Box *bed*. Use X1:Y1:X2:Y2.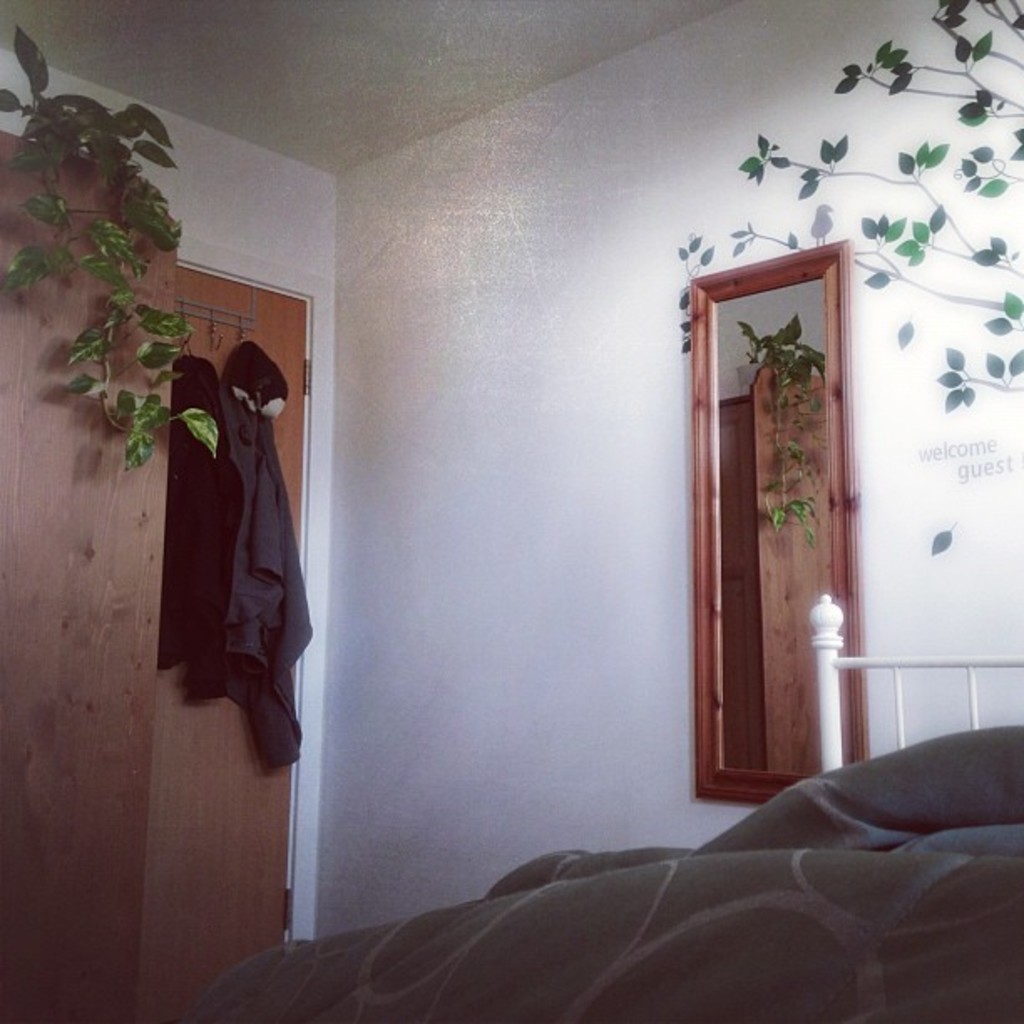
251:649:934:1006.
